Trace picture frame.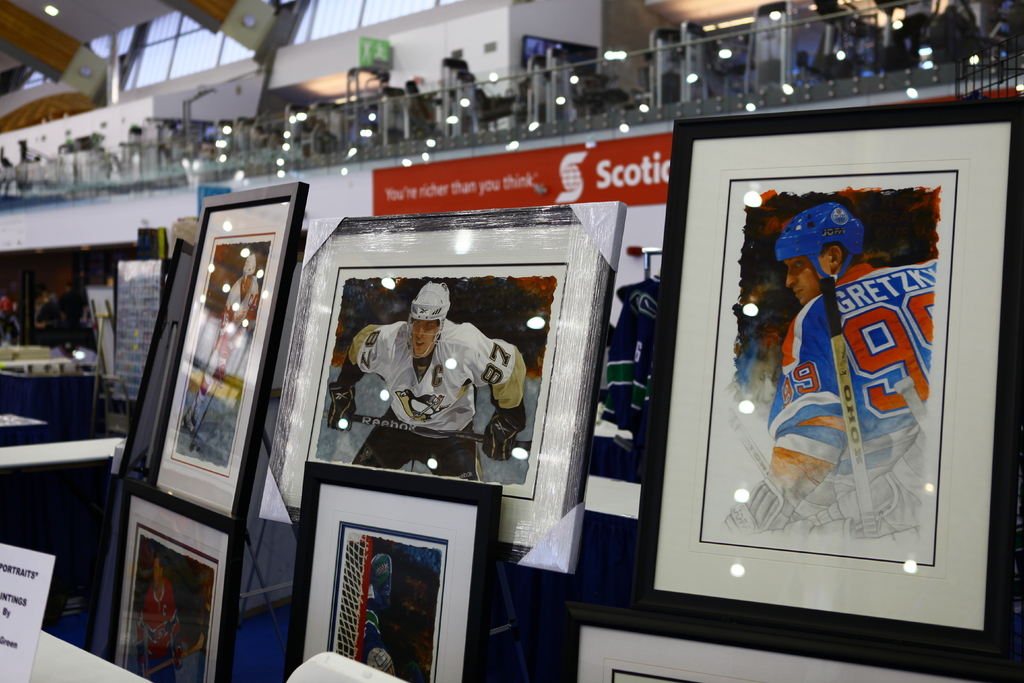
Traced to (253, 204, 625, 575).
